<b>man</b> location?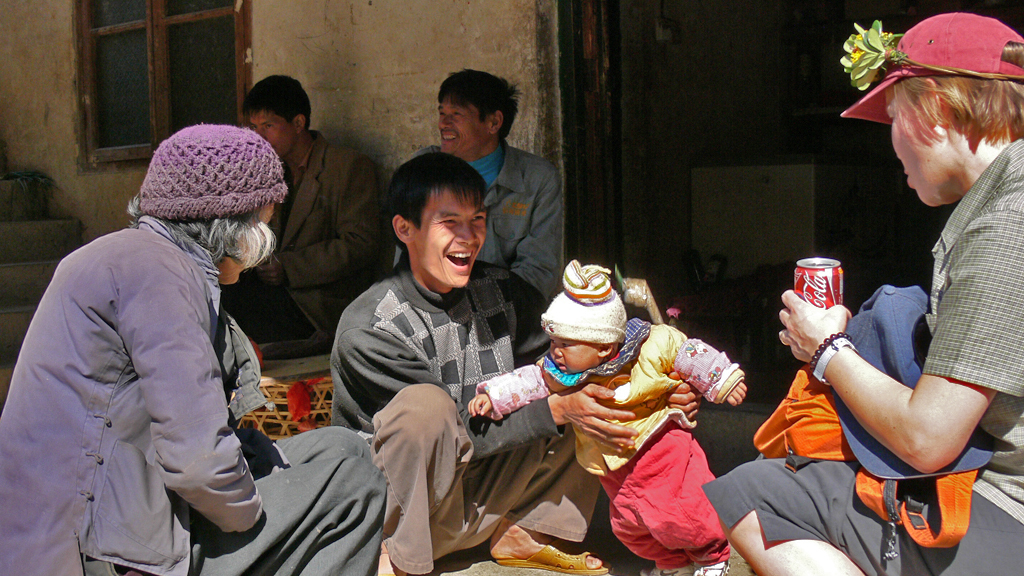
select_region(415, 70, 563, 332)
